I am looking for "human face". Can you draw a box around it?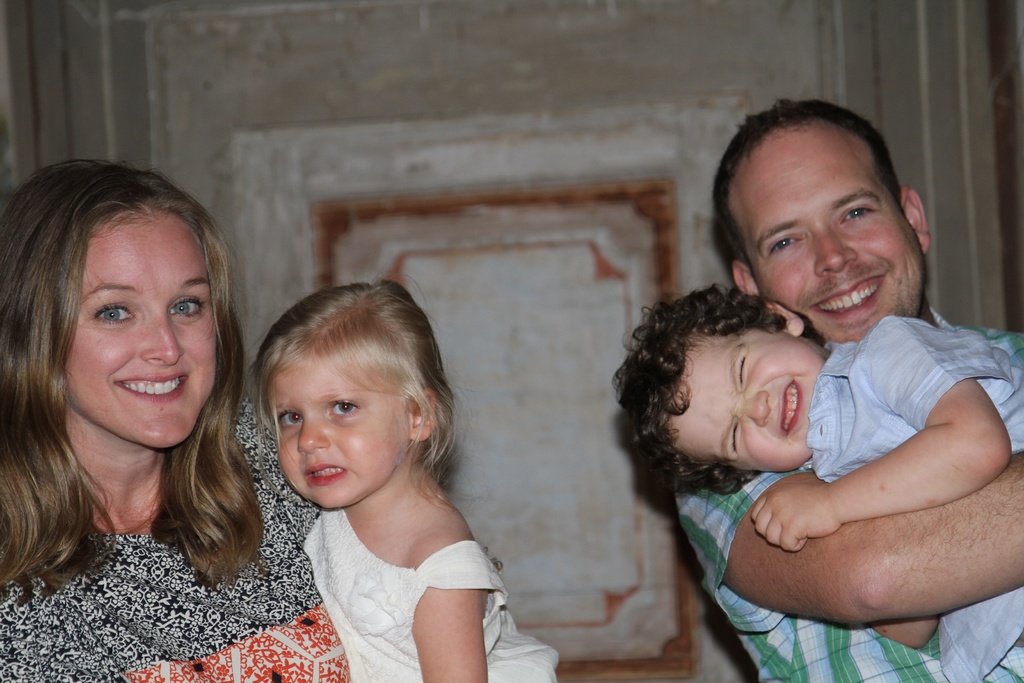
Sure, the bounding box is rect(263, 358, 410, 508).
